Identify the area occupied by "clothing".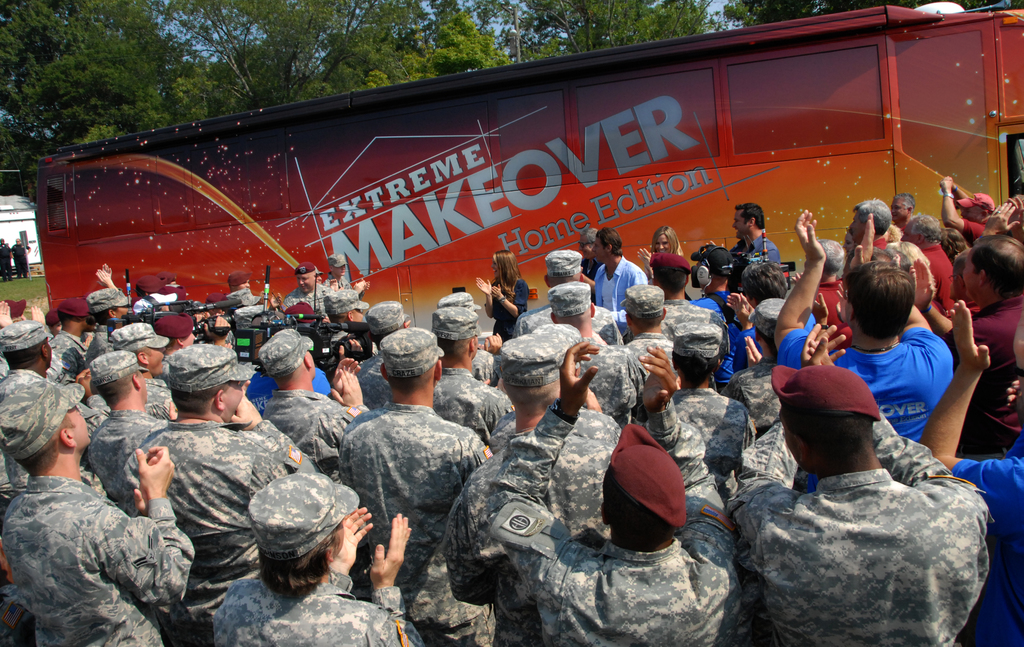
Area: BBox(747, 236, 785, 268).
